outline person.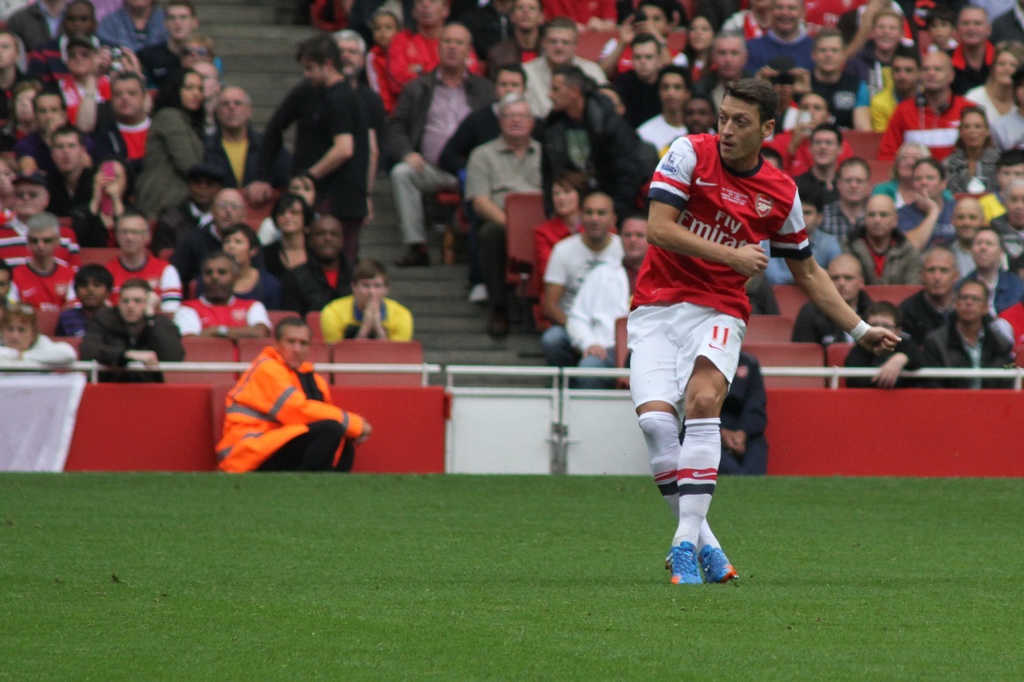
Outline: Rect(682, 10, 717, 63).
